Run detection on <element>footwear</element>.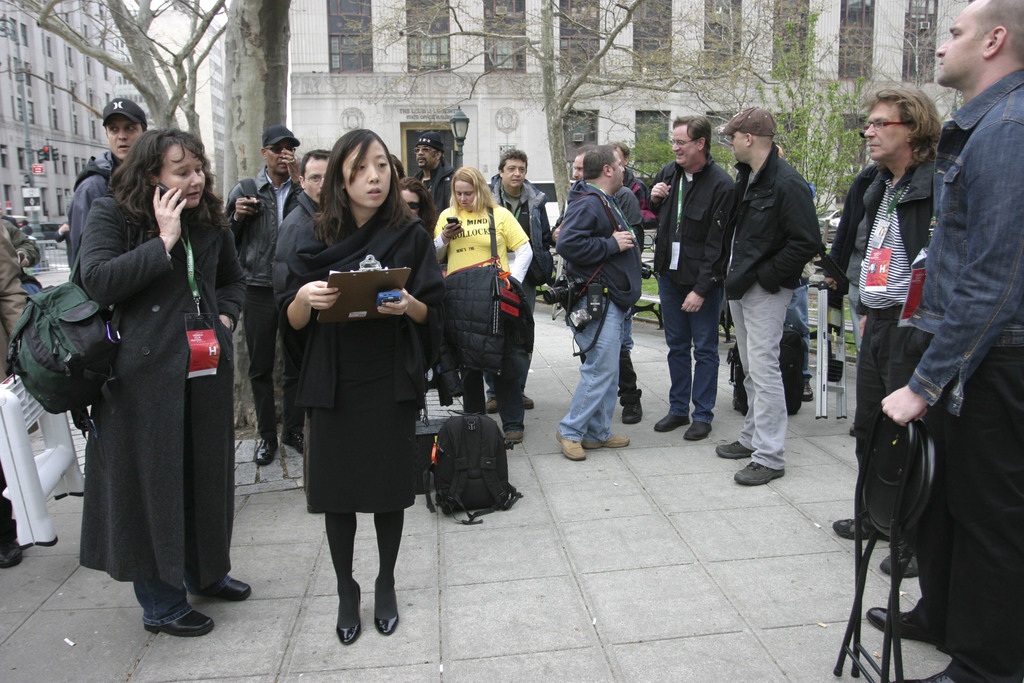
Result: box(553, 422, 584, 465).
